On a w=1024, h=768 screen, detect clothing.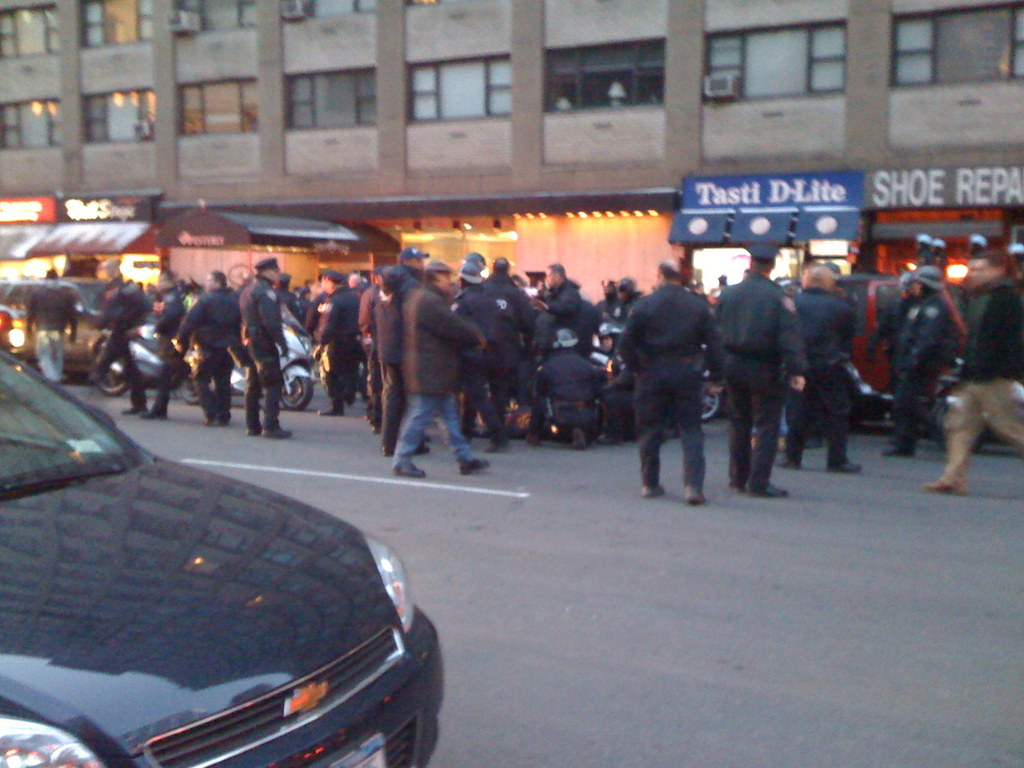
(146, 289, 196, 410).
